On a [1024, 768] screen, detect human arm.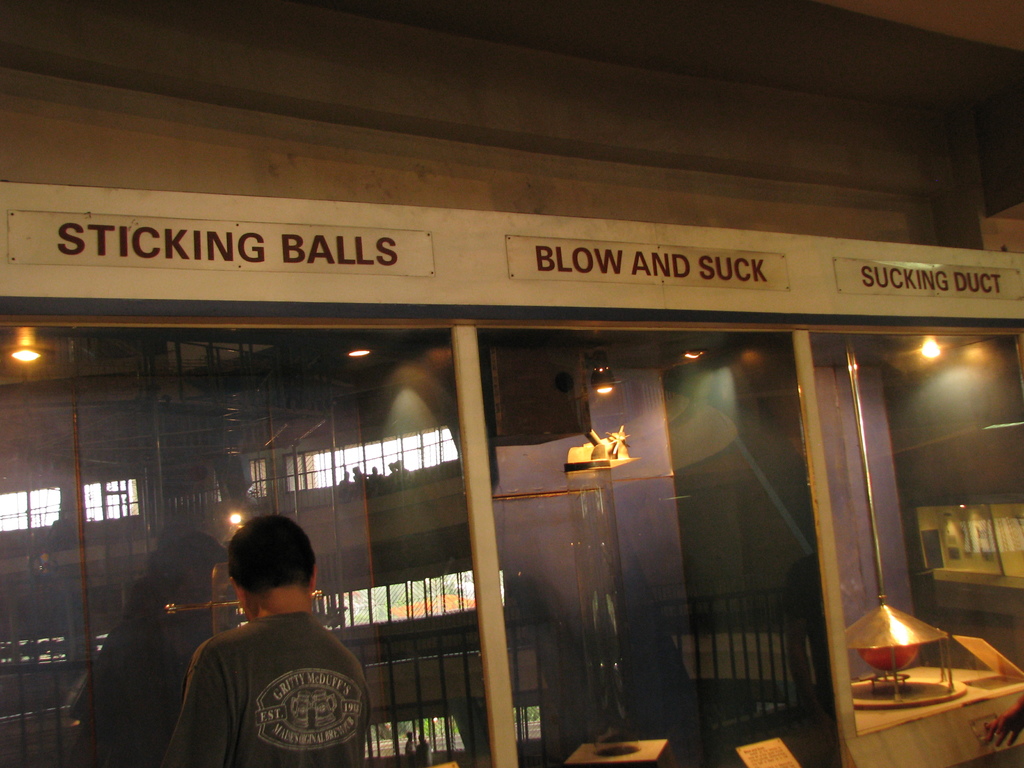
(x1=160, y1=632, x2=234, y2=767).
